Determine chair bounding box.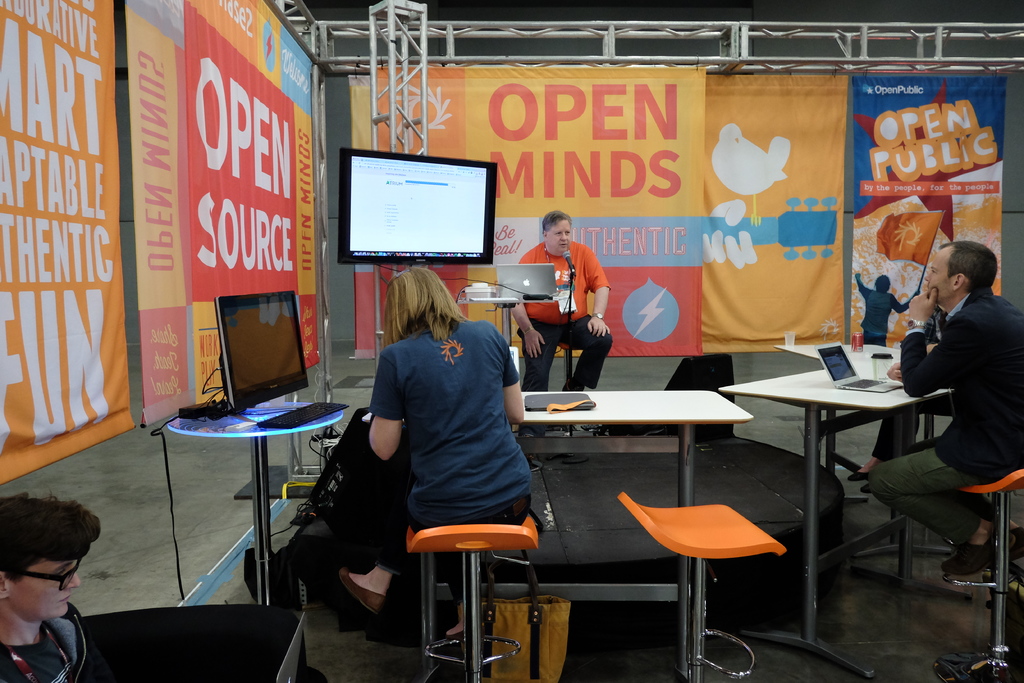
Determined: bbox=(619, 493, 788, 682).
